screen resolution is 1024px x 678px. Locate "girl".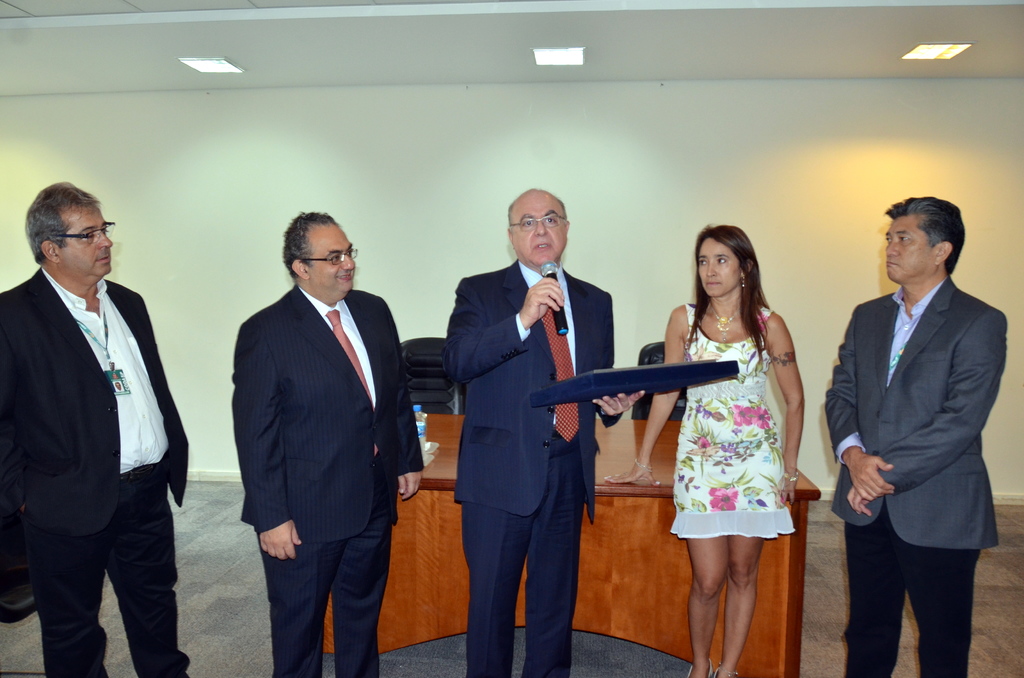
locate(604, 223, 803, 677).
